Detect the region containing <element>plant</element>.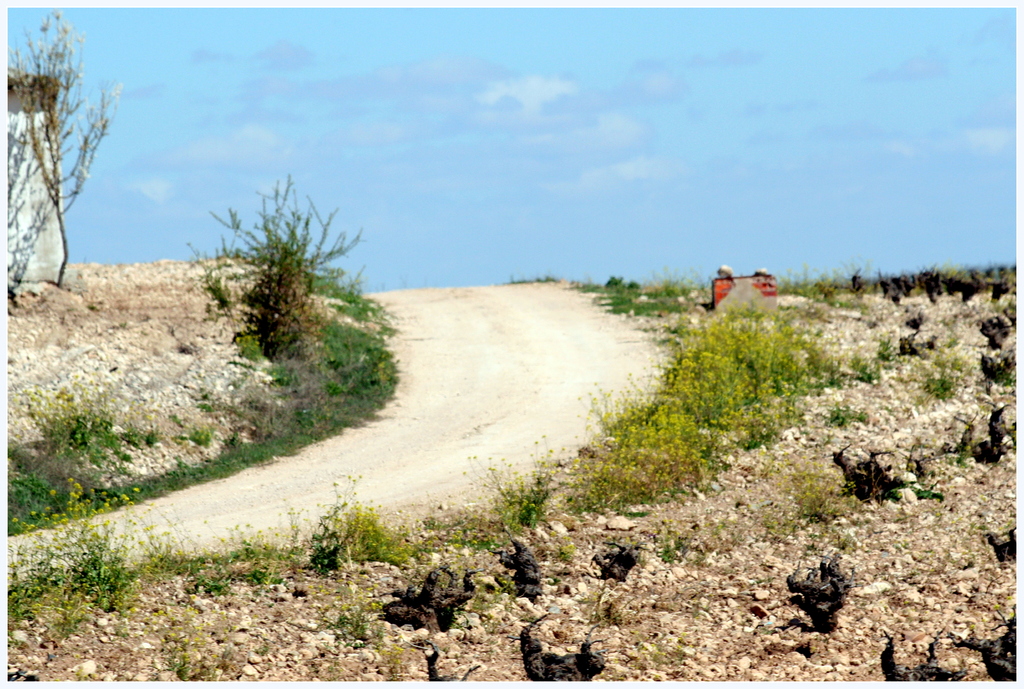
locate(657, 529, 687, 557).
